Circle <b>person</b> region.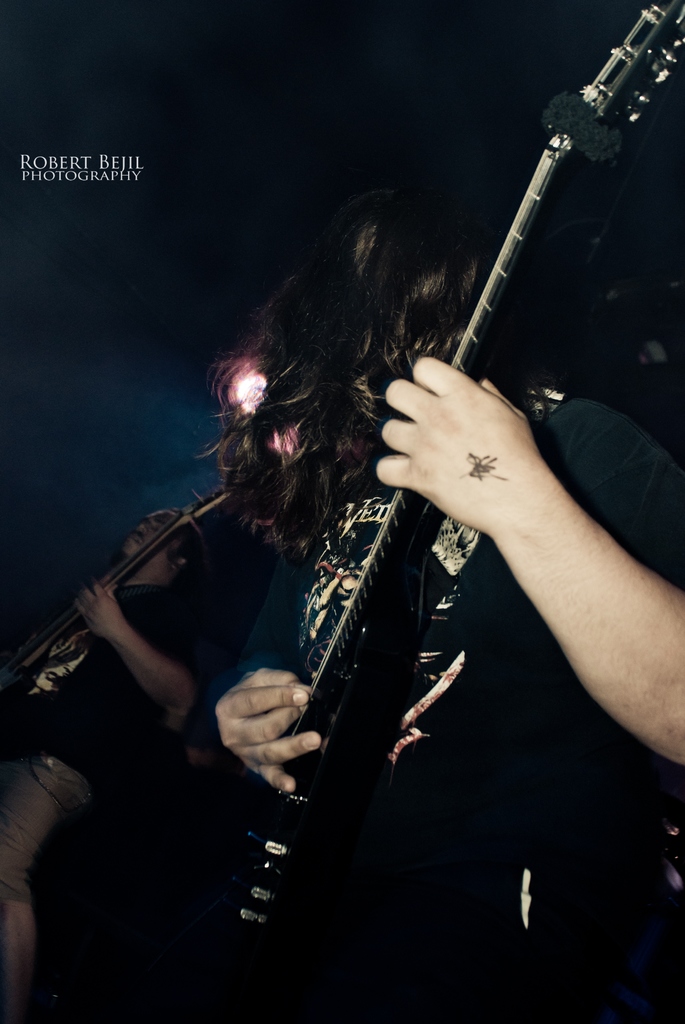
Region: pyautogui.locateOnScreen(0, 498, 208, 1023).
